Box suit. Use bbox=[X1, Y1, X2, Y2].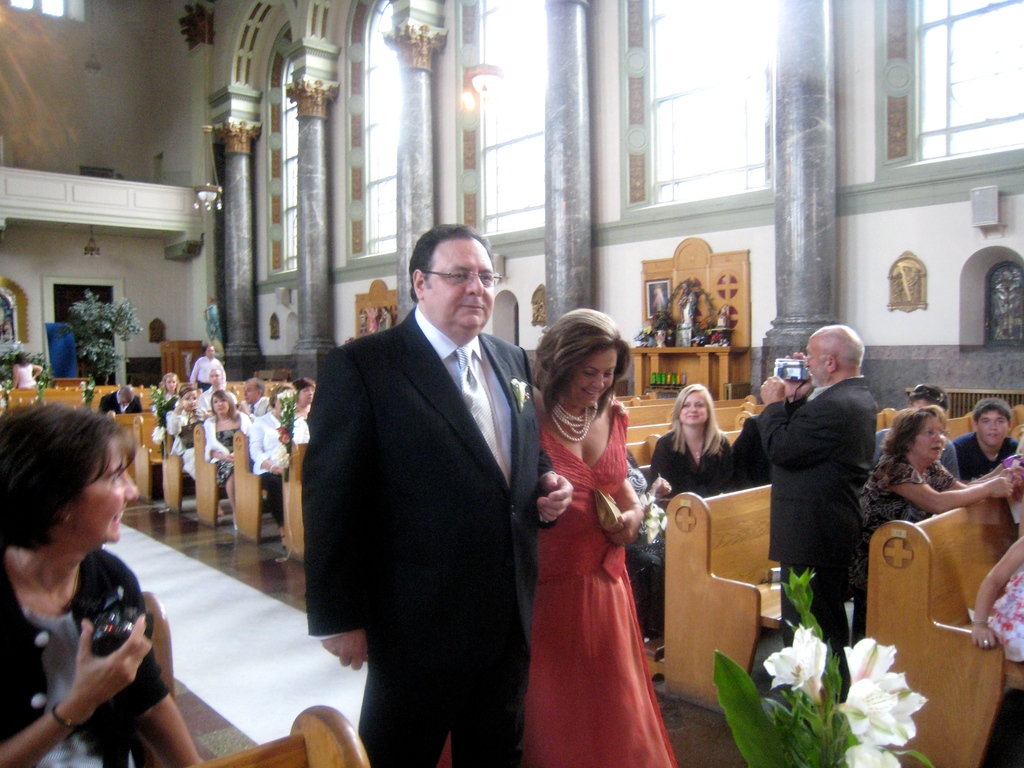
bbox=[99, 391, 143, 417].
